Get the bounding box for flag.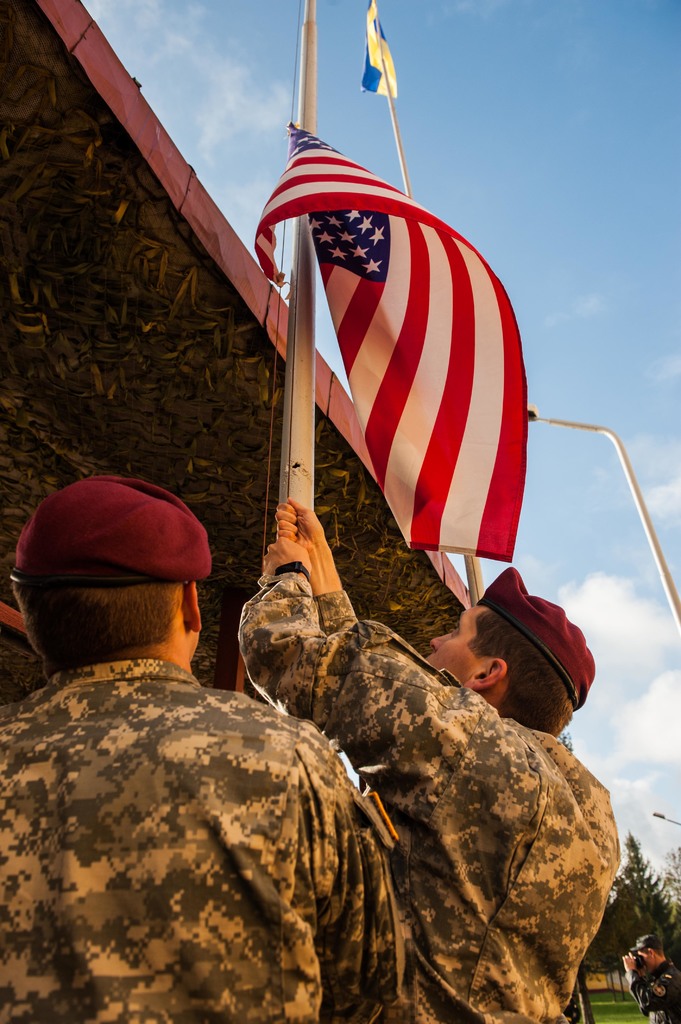
(x1=353, y1=0, x2=403, y2=106).
